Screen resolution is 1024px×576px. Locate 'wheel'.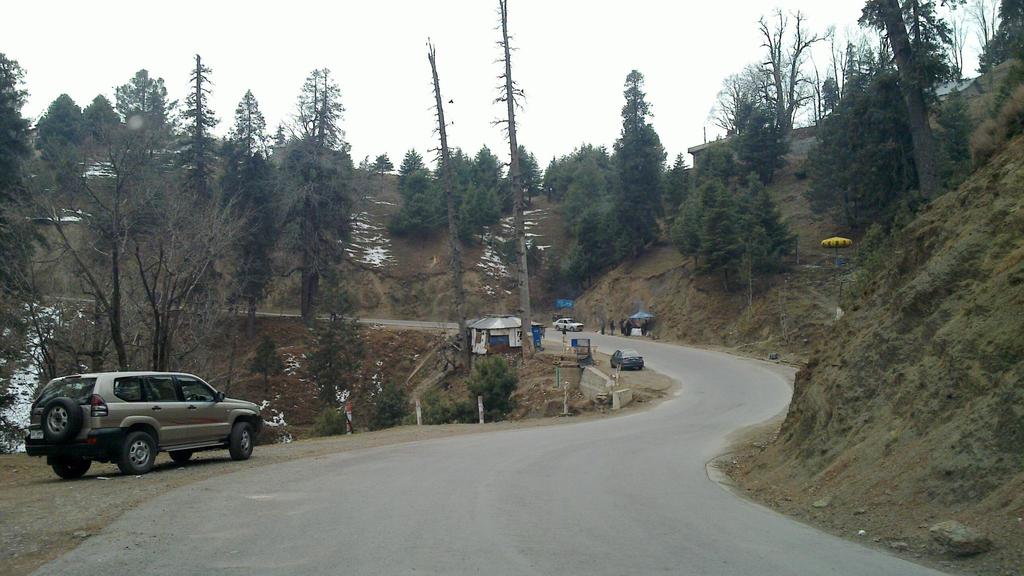
(228, 424, 252, 461).
